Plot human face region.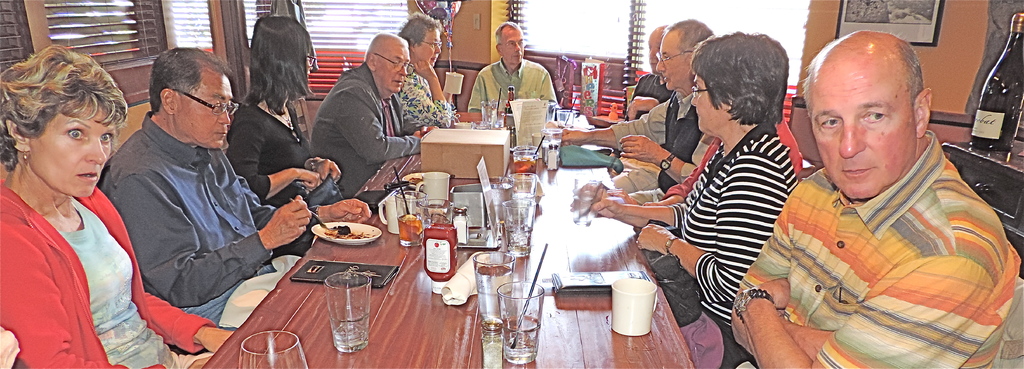
Plotted at bbox=[660, 33, 686, 91].
